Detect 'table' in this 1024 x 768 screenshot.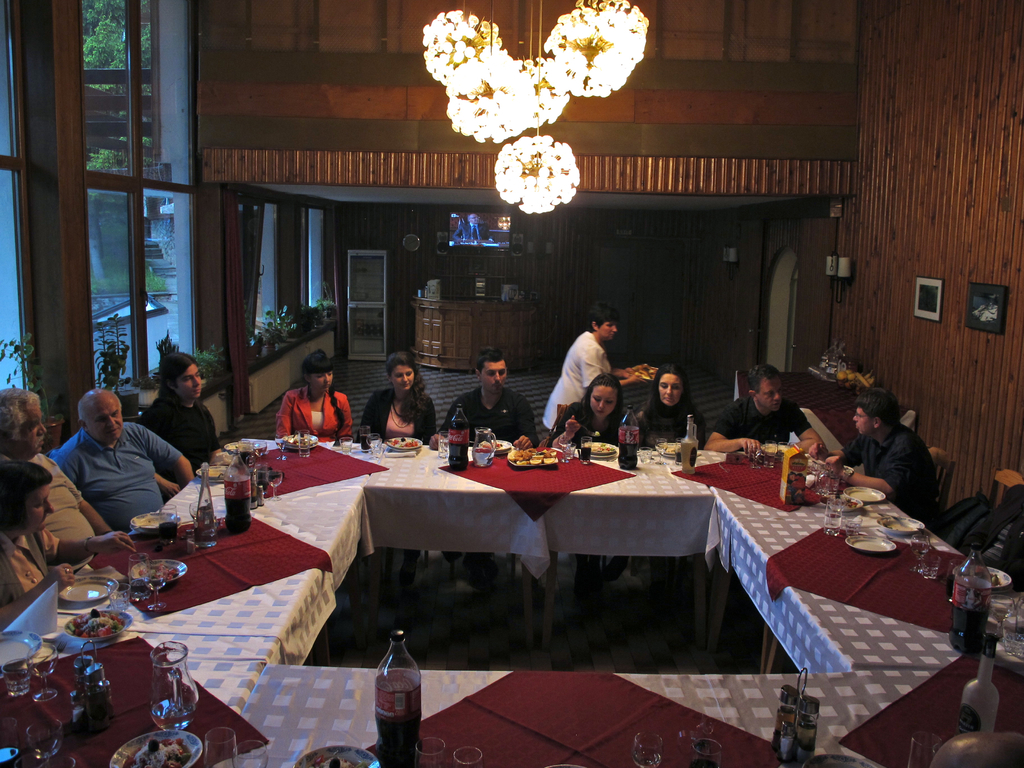
Detection: 366,434,731,659.
